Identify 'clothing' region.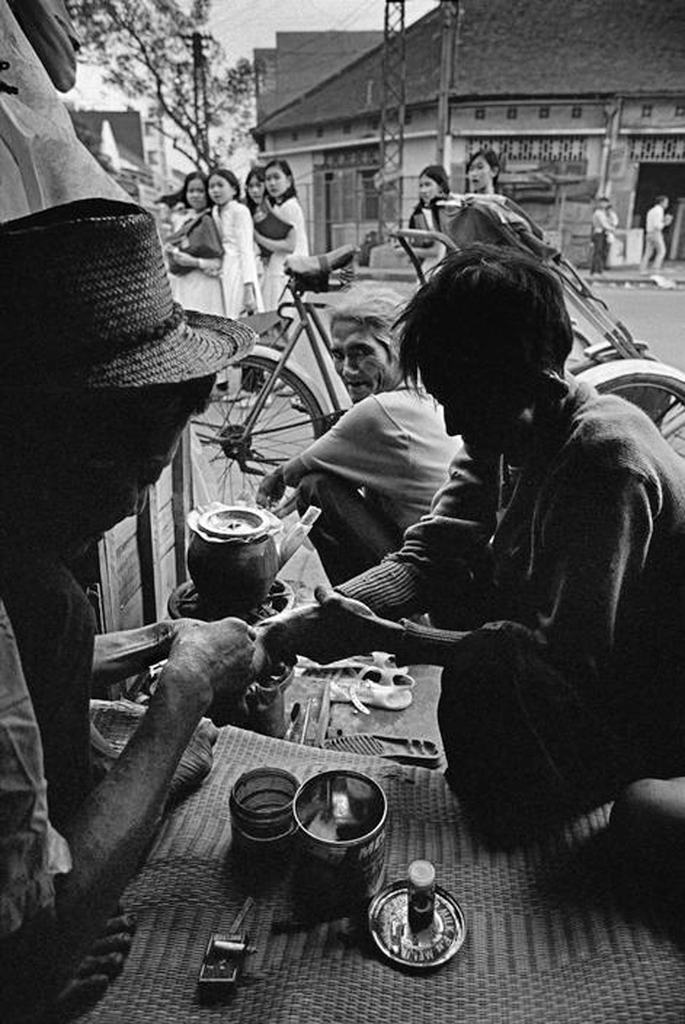
Region: (0, 606, 70, 937).
